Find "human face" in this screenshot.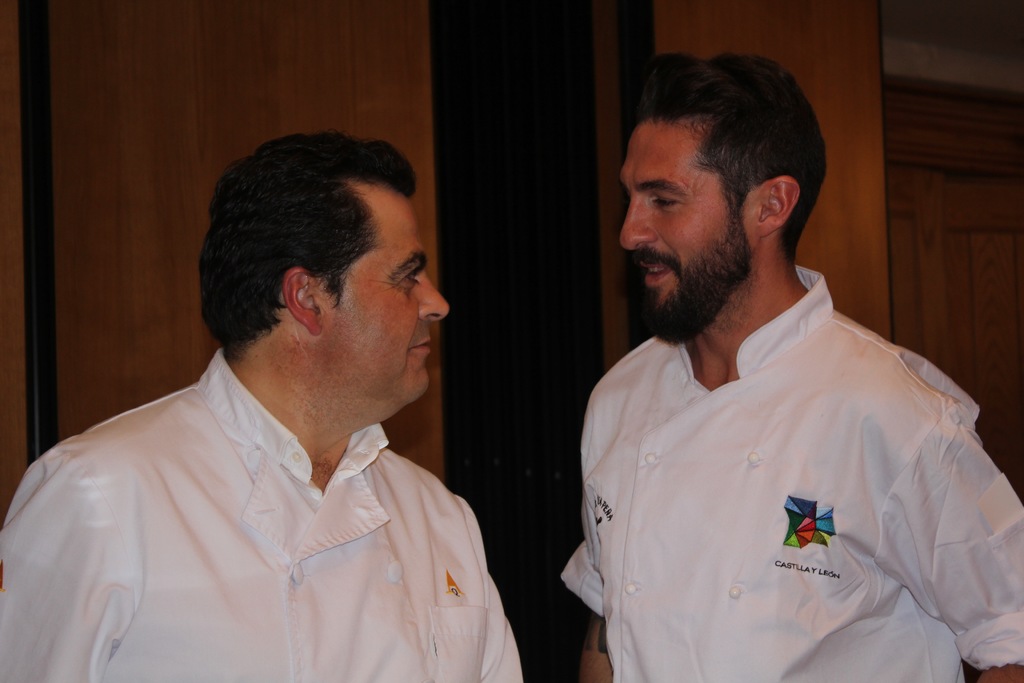
The bounding box for "human face" is 324, 179, 448, 404.
